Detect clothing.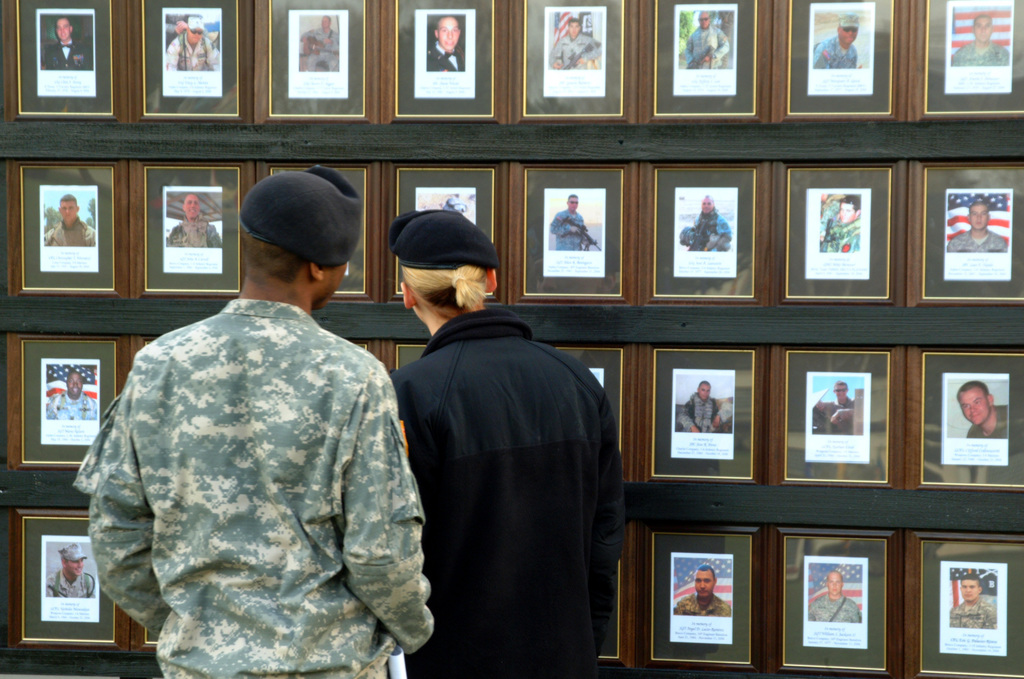
Detected at (827,403,854,436).
